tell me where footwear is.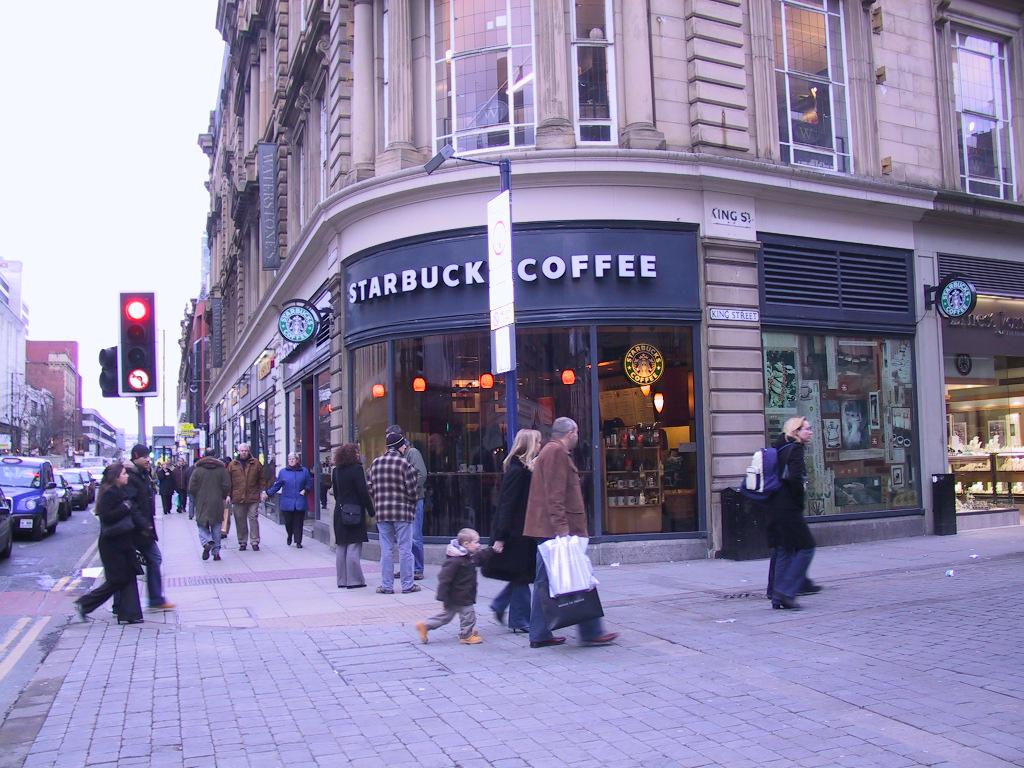
footwear is at 511, 619, 530, 633.
